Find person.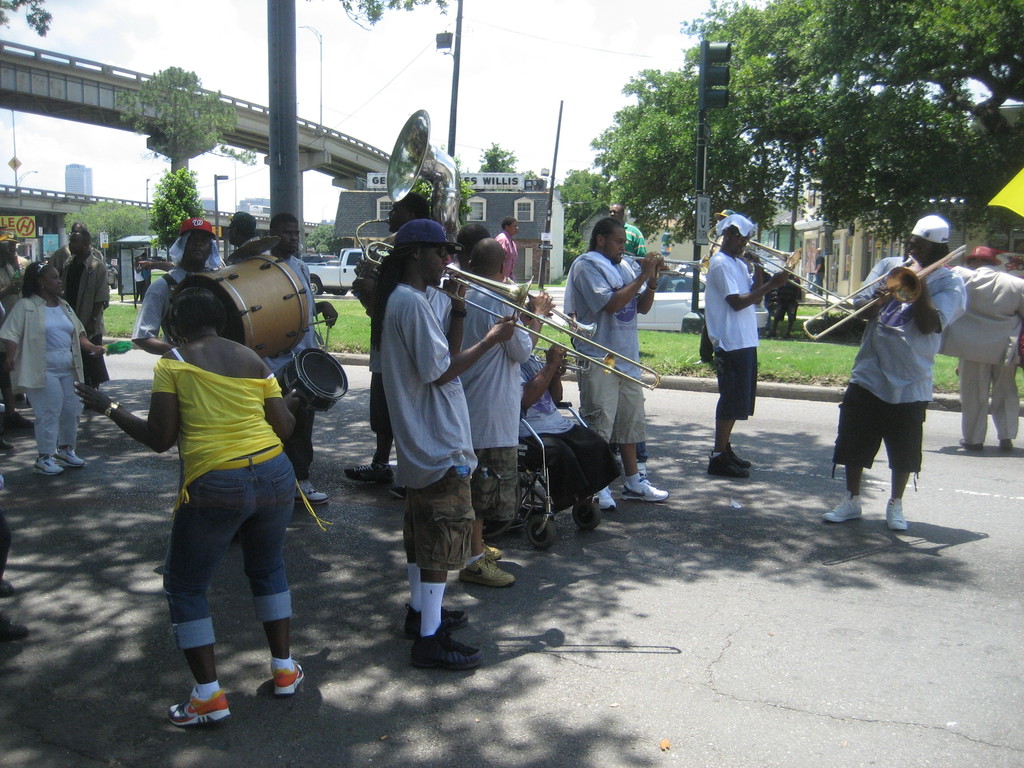
x1=695 y1=205 x2=761 y2=491.
